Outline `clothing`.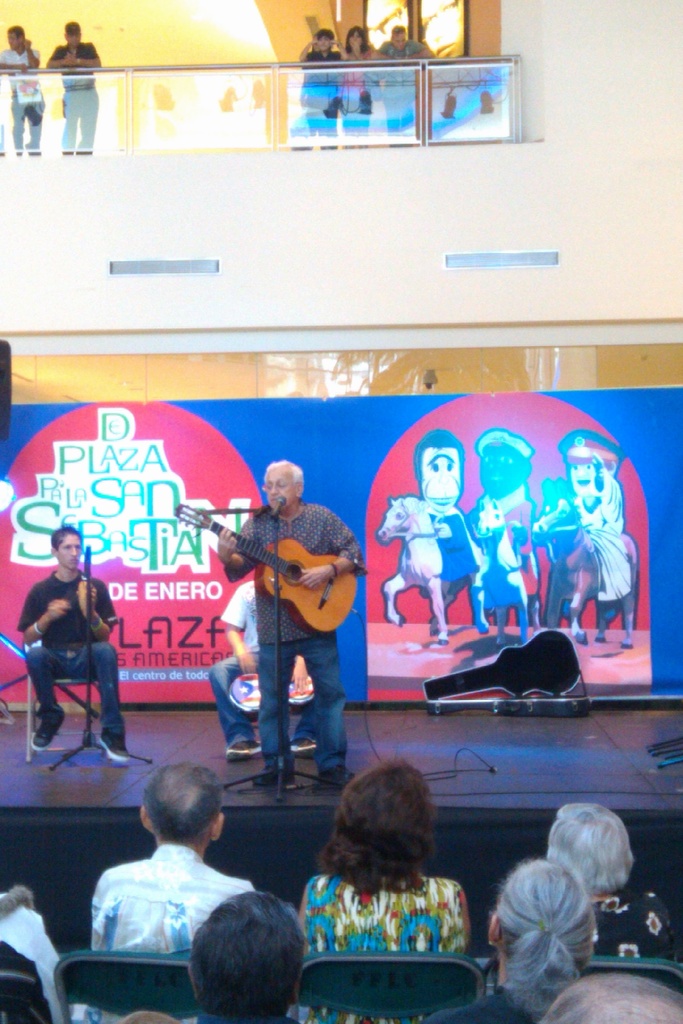
Outline: 207/583/322/748.
